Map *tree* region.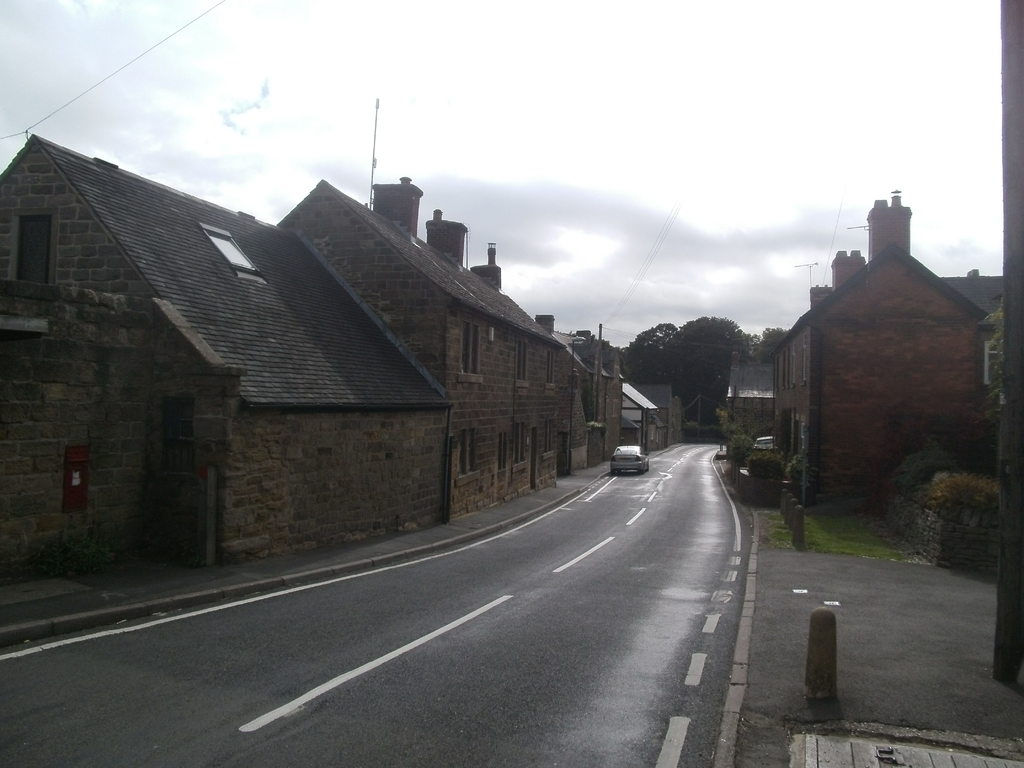
Mapped to {"x1": 782, "y1": 449, "x2": 806, "y2": 495}.
